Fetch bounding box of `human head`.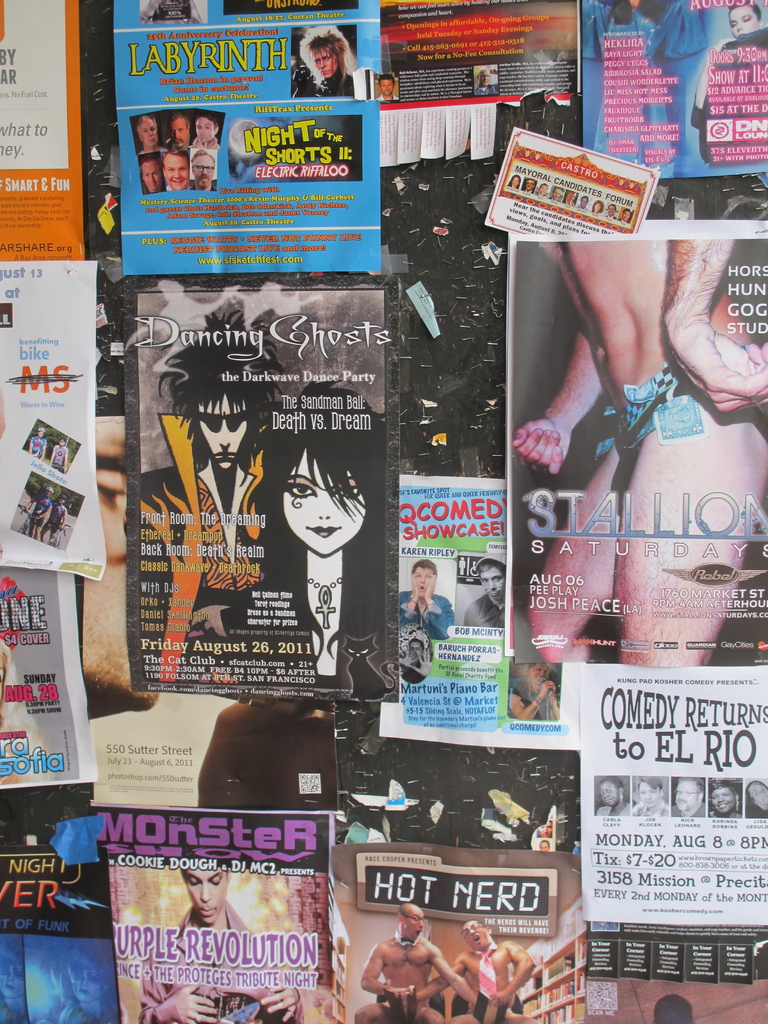
Bbox: [43, 484, 53, 499].
